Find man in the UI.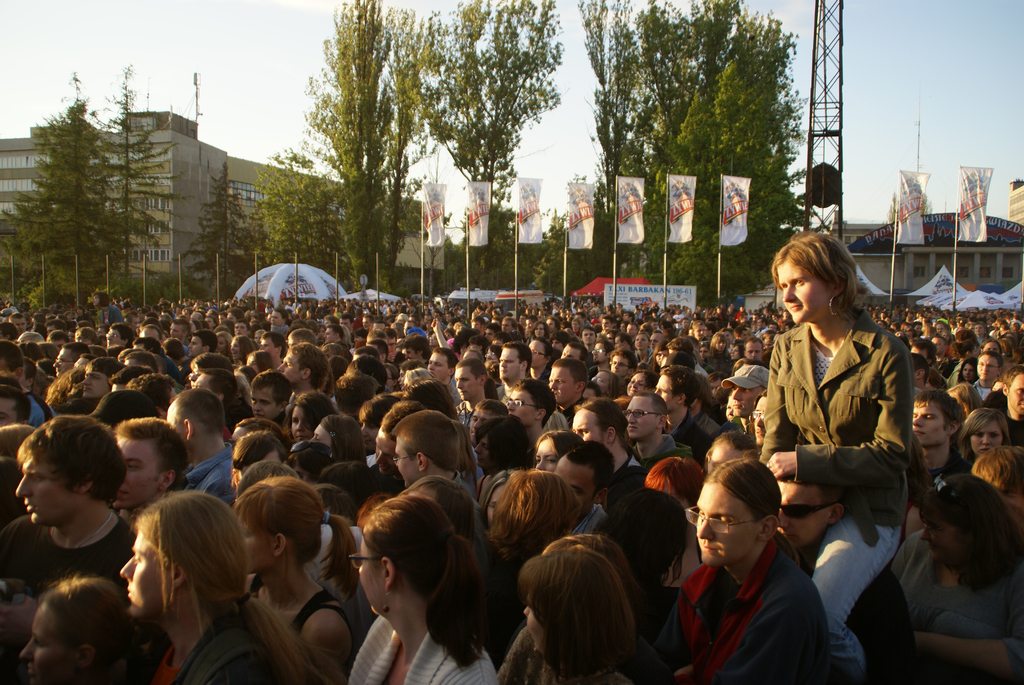
UI element at box(624, 323, 637, 340).
